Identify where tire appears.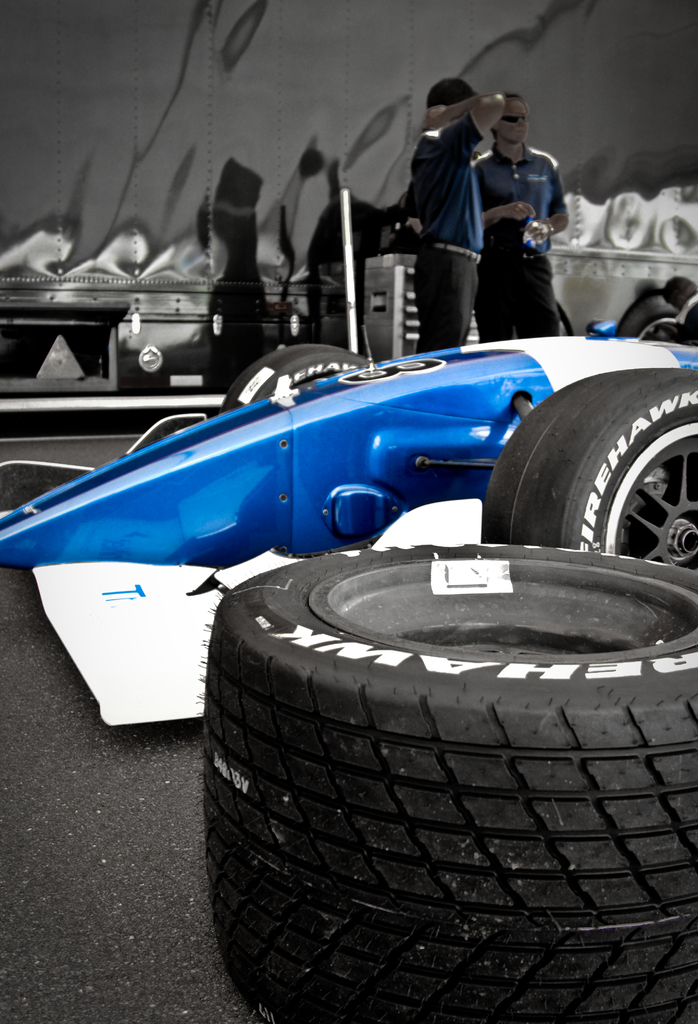
Appears at rect(616, 291, 688, 345).
